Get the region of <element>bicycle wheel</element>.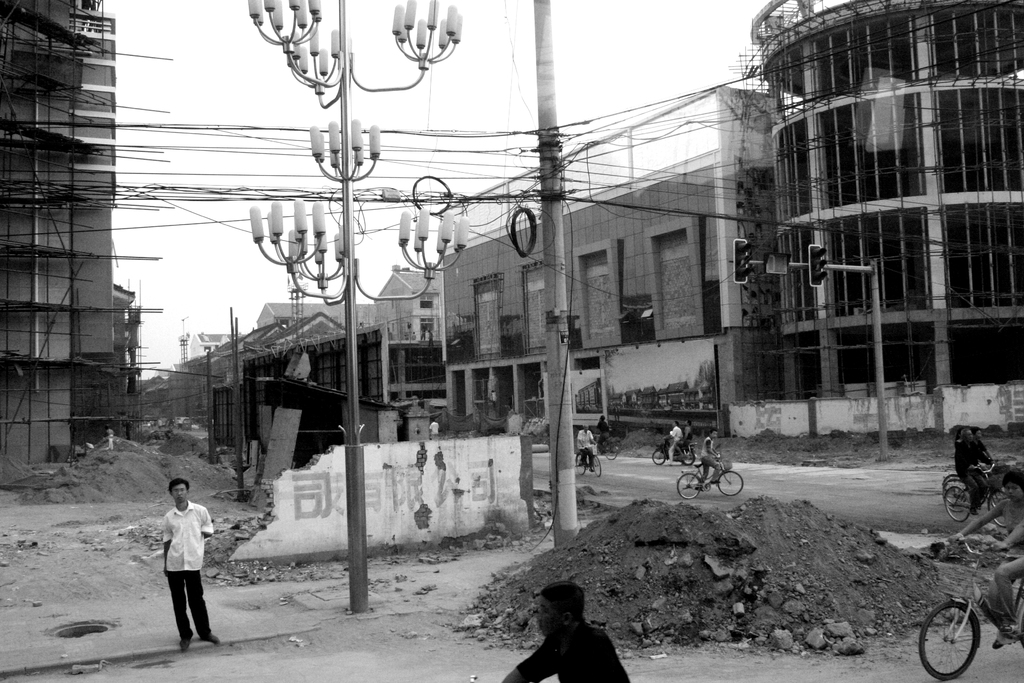
pyautogui.locateOnScreen(605, 444, 618, 460).
